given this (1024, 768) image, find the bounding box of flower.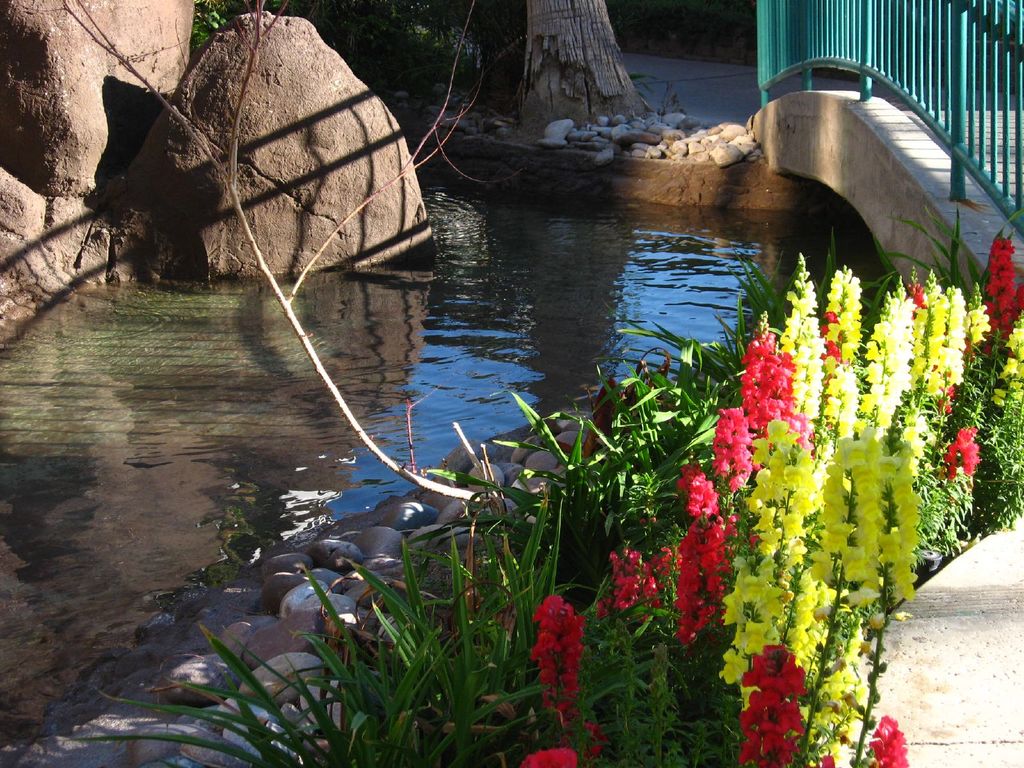
x1=524, y1=749, x2=576, y2=767.
